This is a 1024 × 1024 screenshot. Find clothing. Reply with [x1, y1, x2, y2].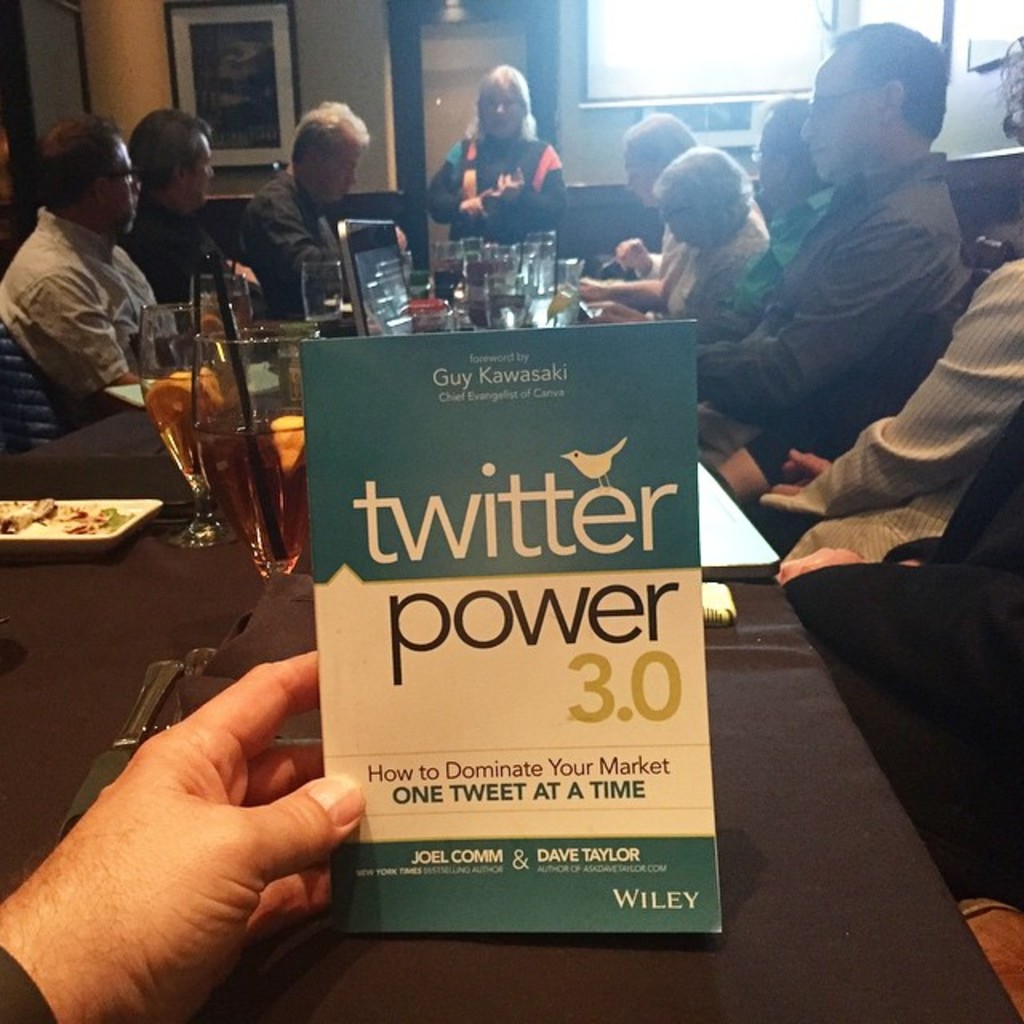
[741, 254, 1022, 584].
